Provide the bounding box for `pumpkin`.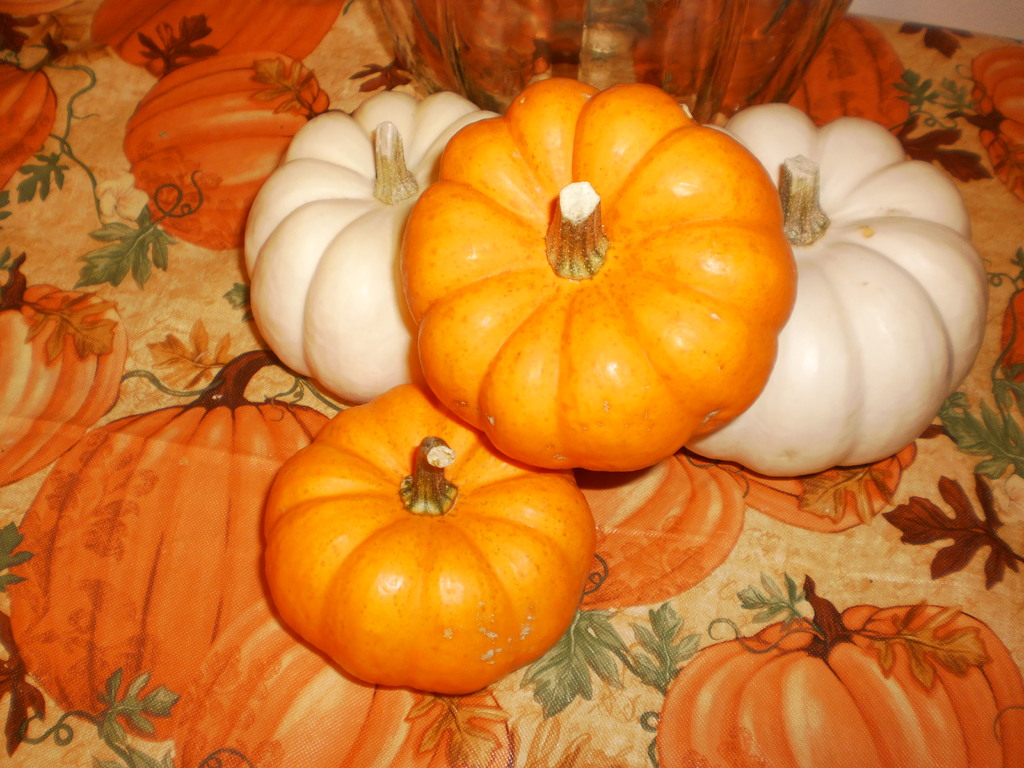
[125,44,332,253].
